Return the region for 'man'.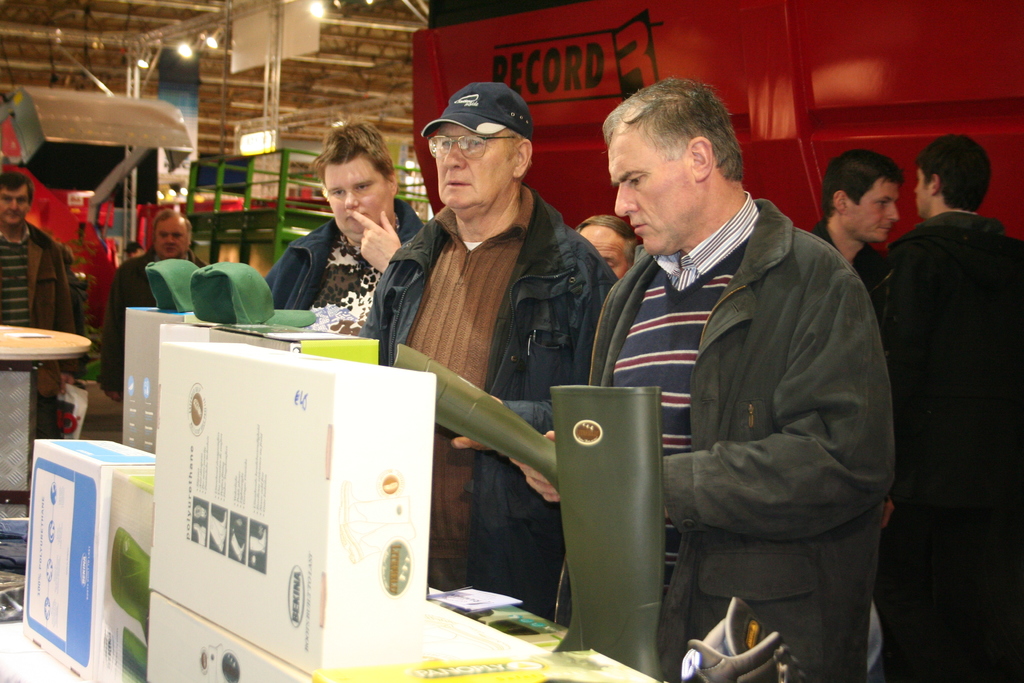
box(125, 247, 143, 261).
